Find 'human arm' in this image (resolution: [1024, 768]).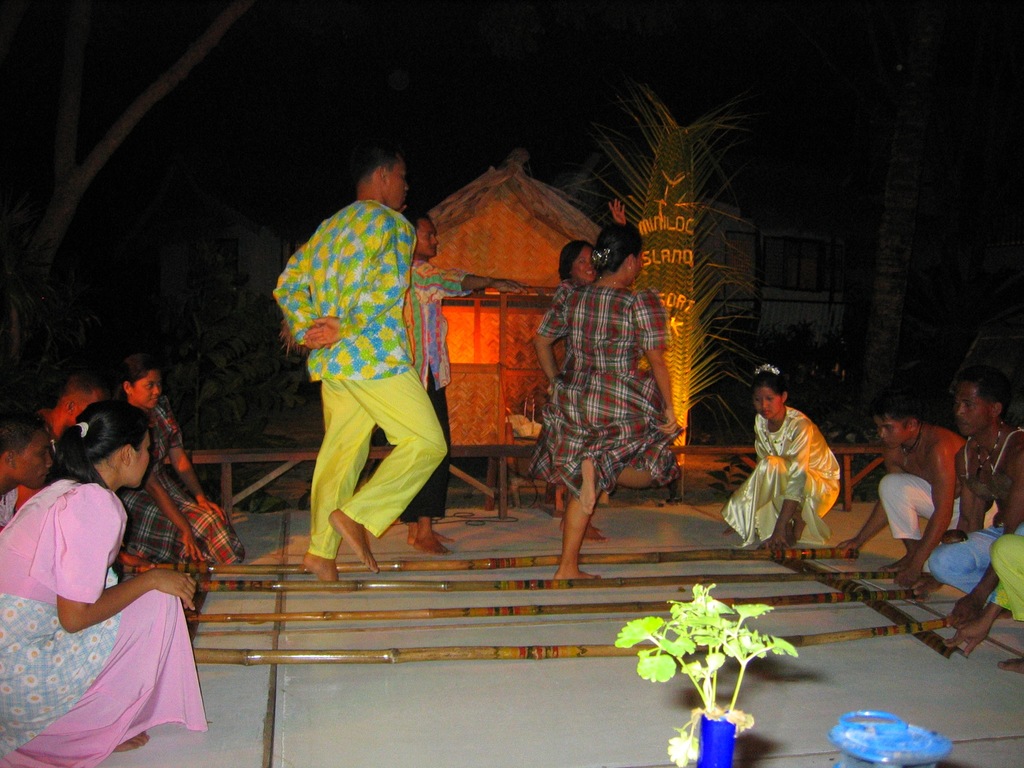
locate(935, 436, 1023, 631).
